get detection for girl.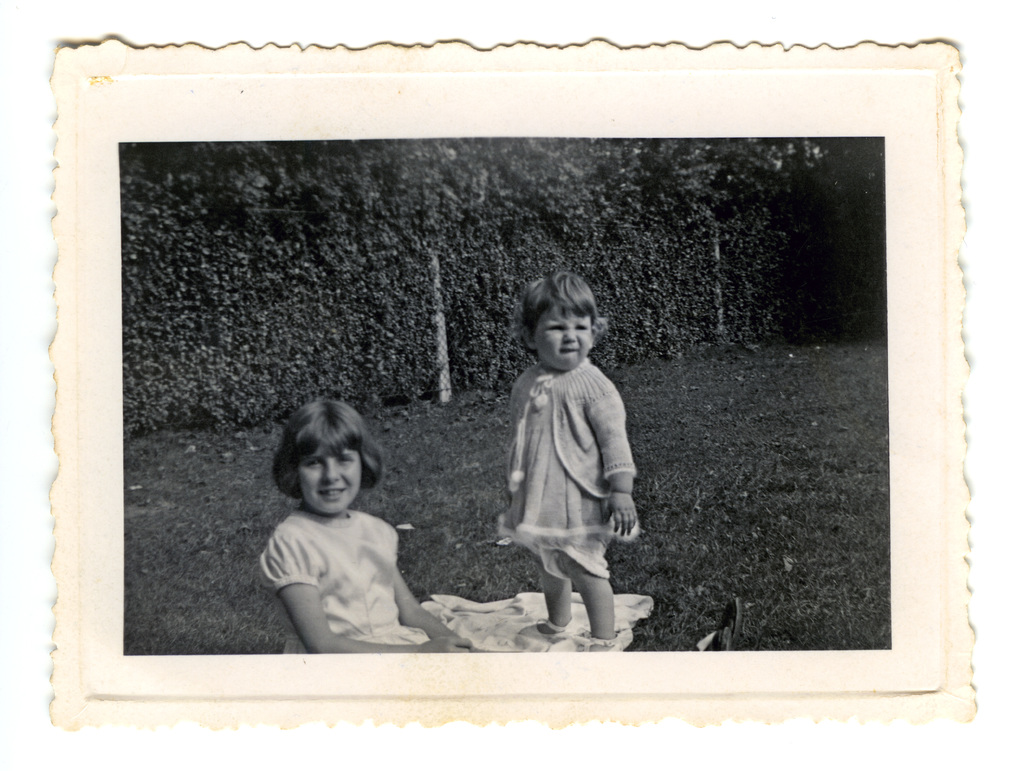
Detection: [253,399,479,649].
